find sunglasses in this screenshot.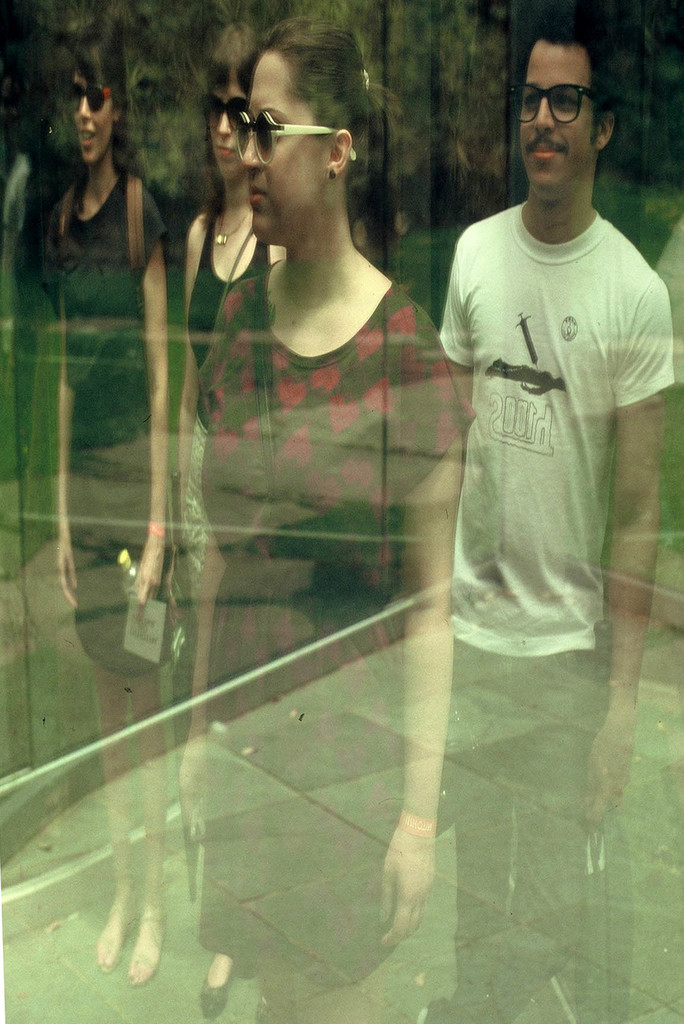
The bounding box for sunglasses is Rect(229, 108, 359, 158).
